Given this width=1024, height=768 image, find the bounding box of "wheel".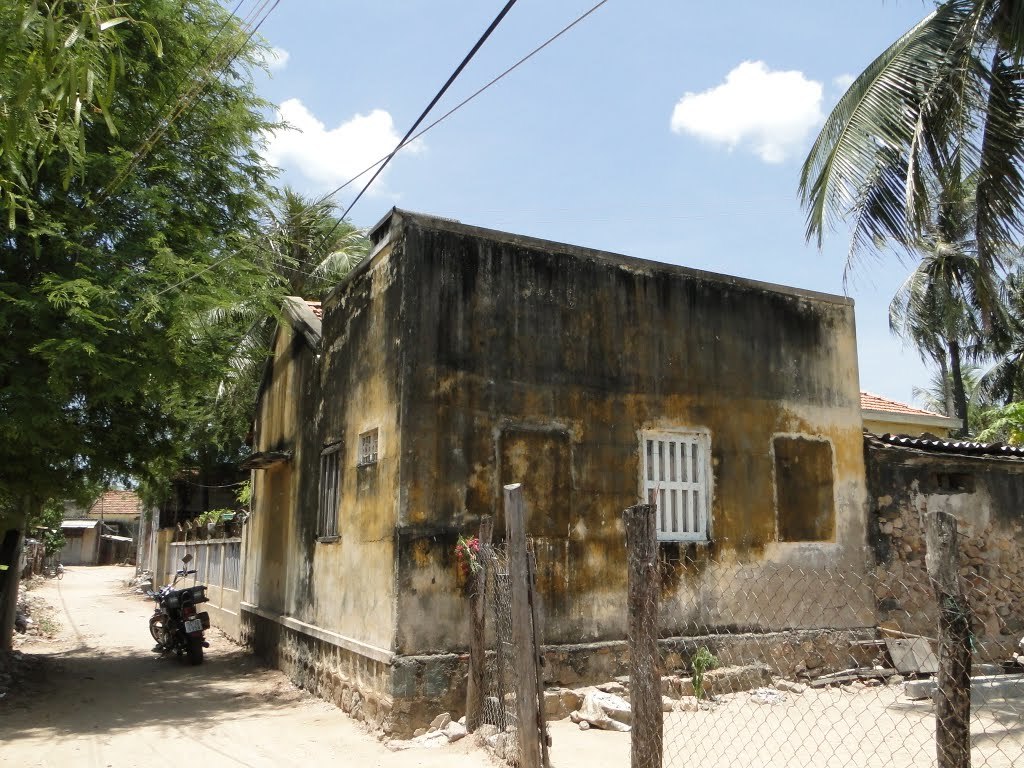
BBox(184, 639, 204, 669).
